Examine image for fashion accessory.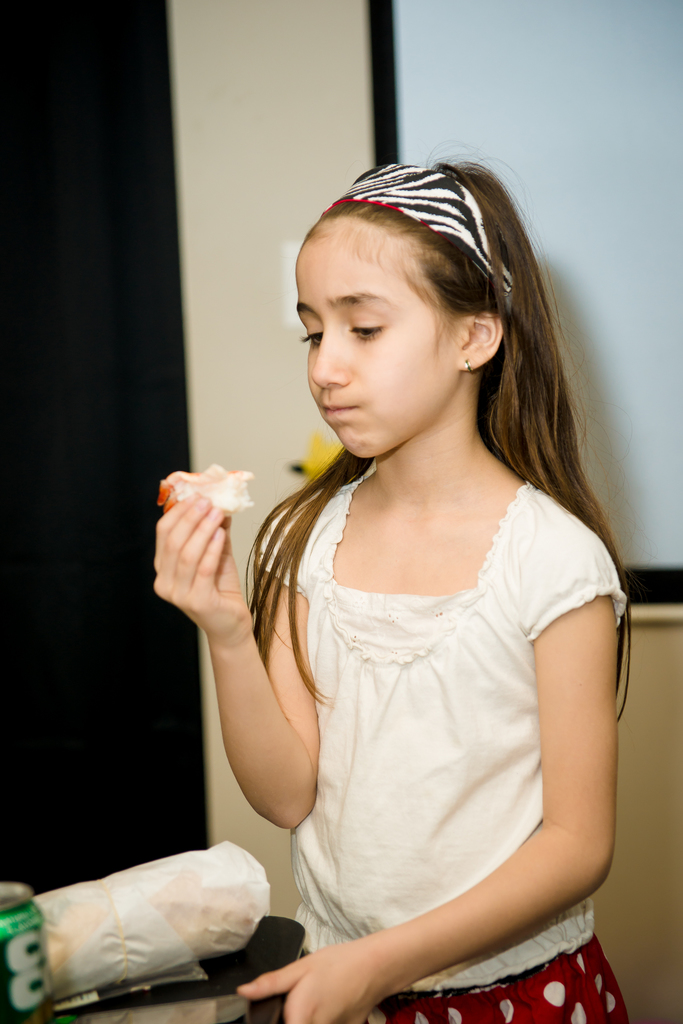
Examination result: l=332, t=159, r=512, b=302.
